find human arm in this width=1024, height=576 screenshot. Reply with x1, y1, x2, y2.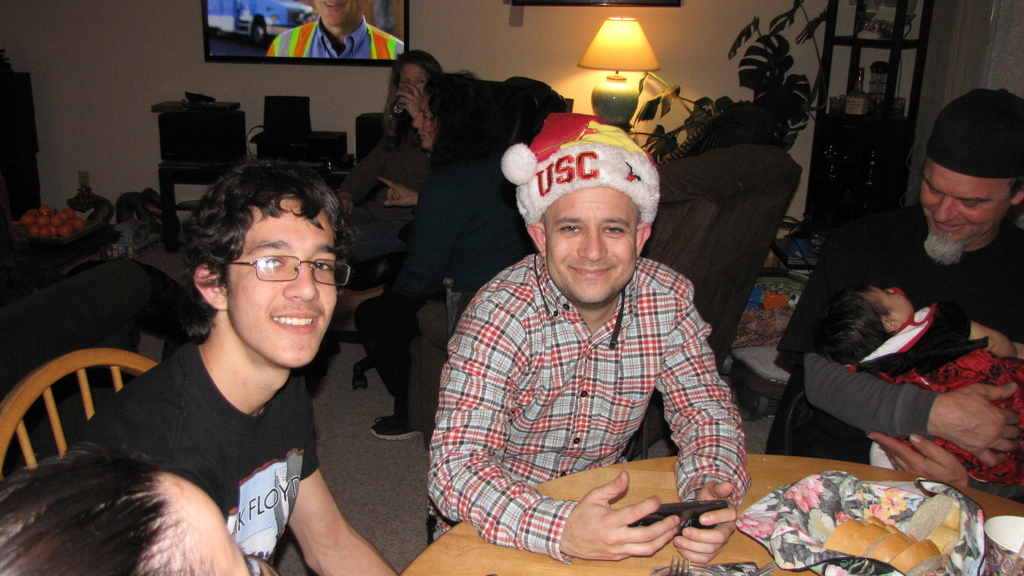
426, 298, 683, 562.
